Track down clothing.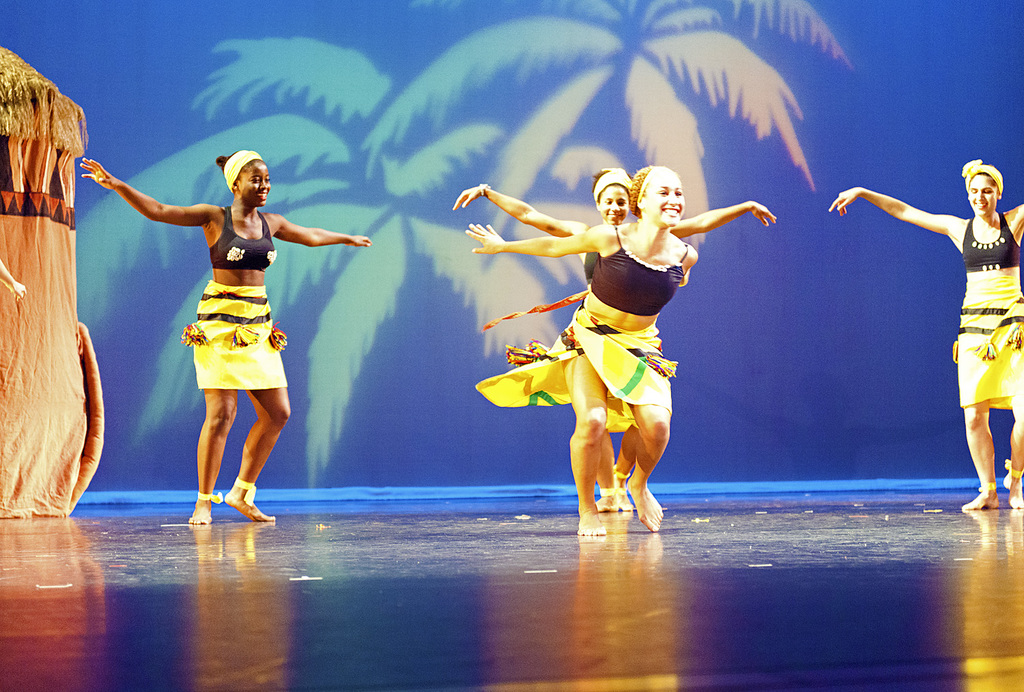
Tracked to rect(221, 146, 262, 199).
